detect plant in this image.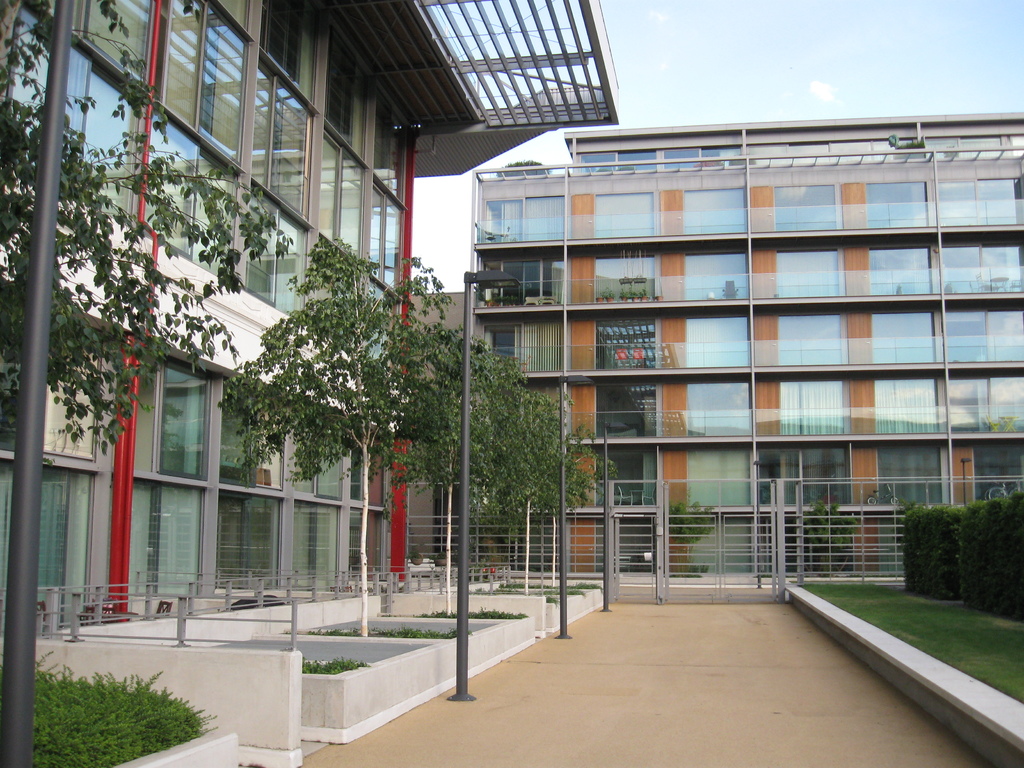
Detection: (x1=308, y1=618, x2=451, y2=643).
